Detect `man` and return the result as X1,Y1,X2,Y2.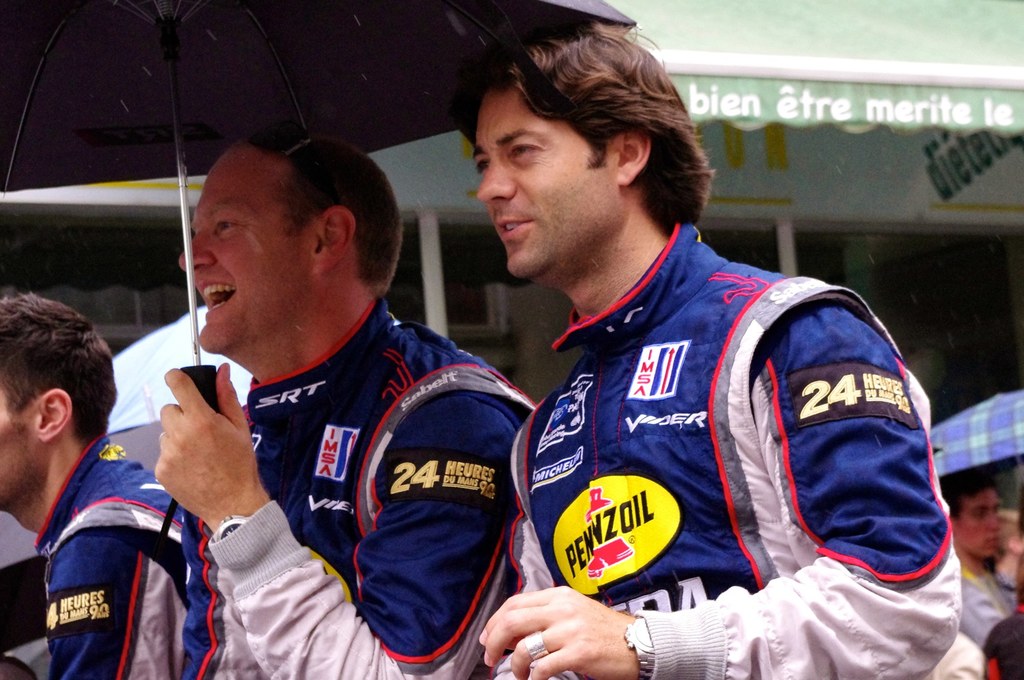
88,128,566,658.
